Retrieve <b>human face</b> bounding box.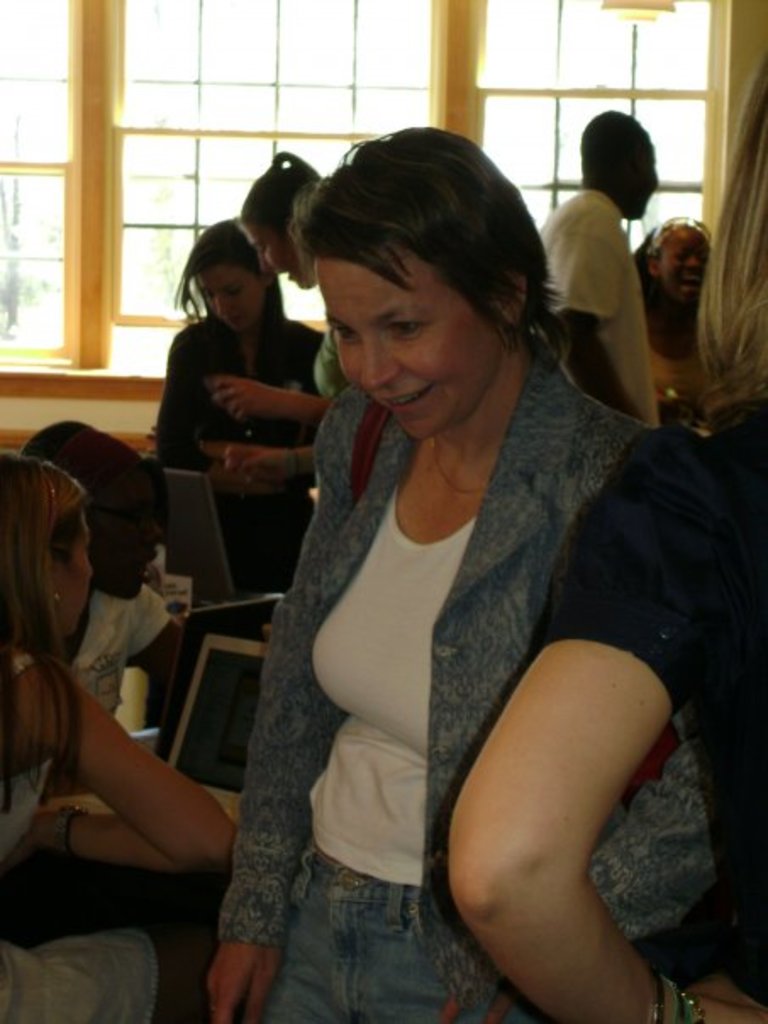
Bounding box: <region>636, 147, 654, 222</region>.
